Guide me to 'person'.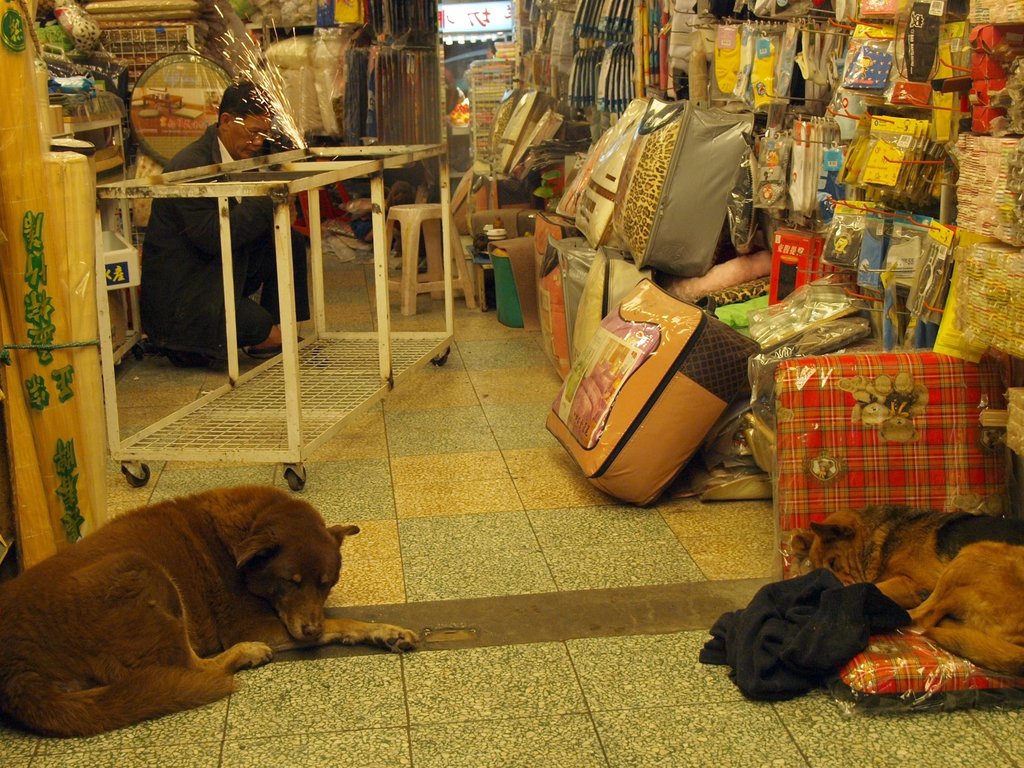
Guidance: x1=115, y1=84, x2=308, y2=373.
